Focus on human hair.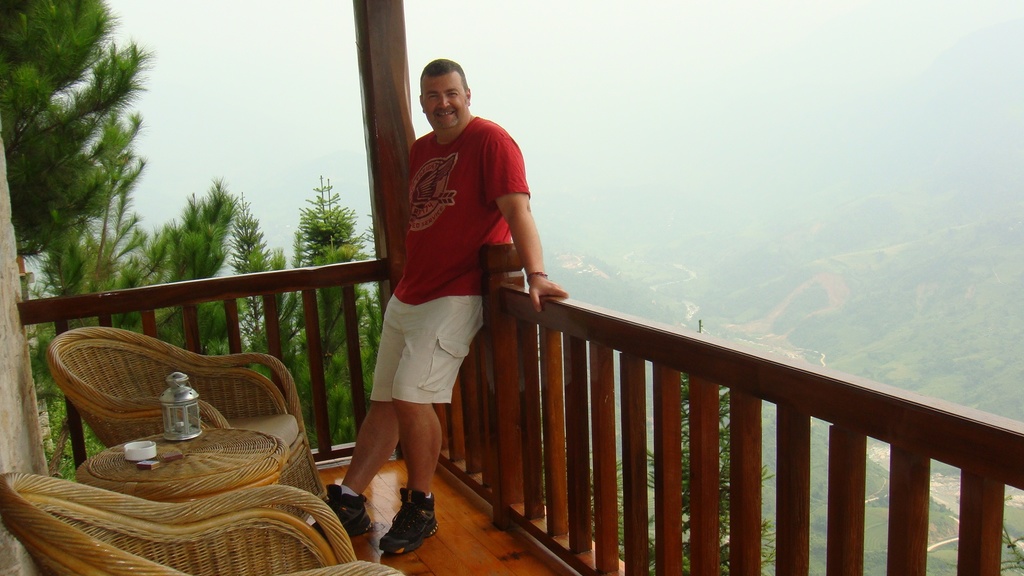
Focused at crop(420, 58, 468, 84).
